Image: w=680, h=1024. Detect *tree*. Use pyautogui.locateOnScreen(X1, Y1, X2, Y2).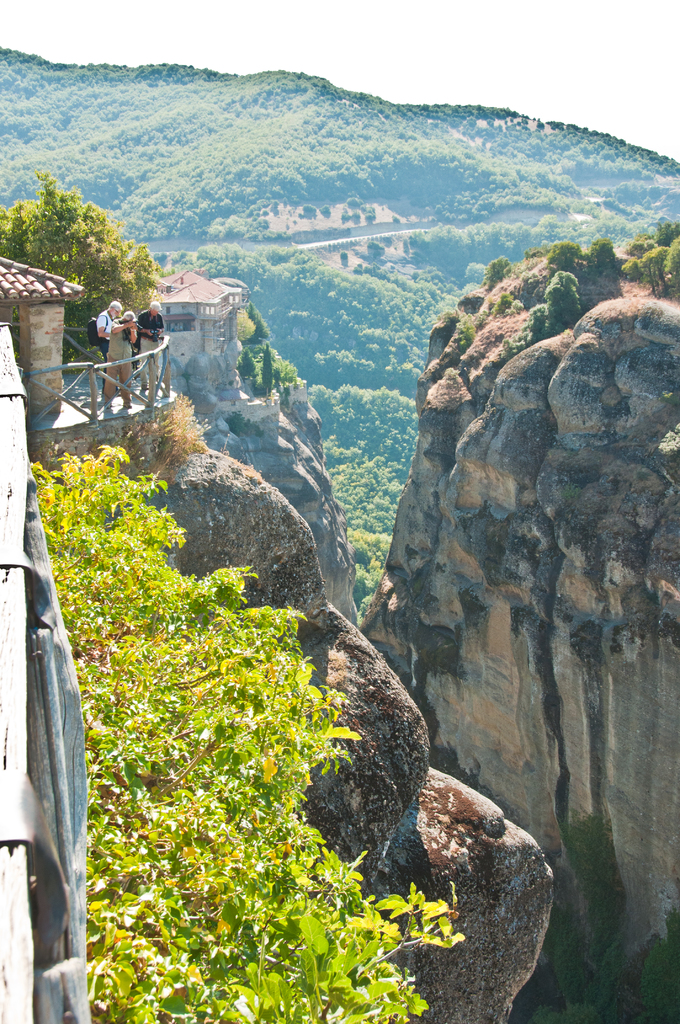
pyautogui.locateOnScreen(542, 262, 576, 342).
